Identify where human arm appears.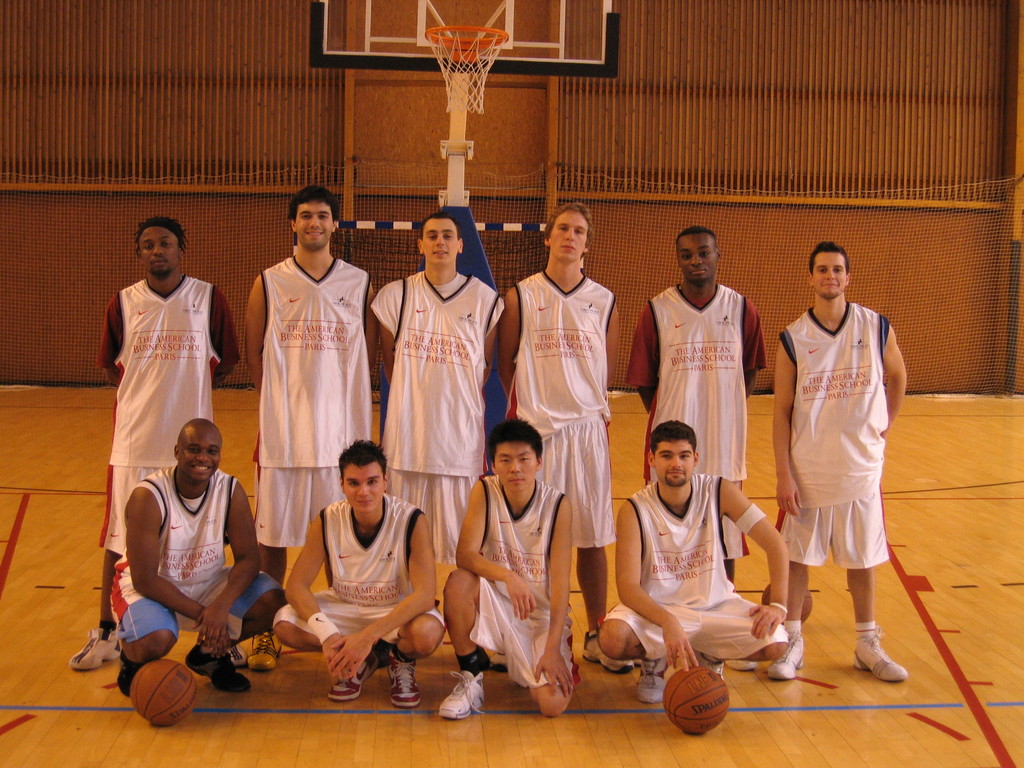
Appears at bbox=[483, 295, 504, 383].
